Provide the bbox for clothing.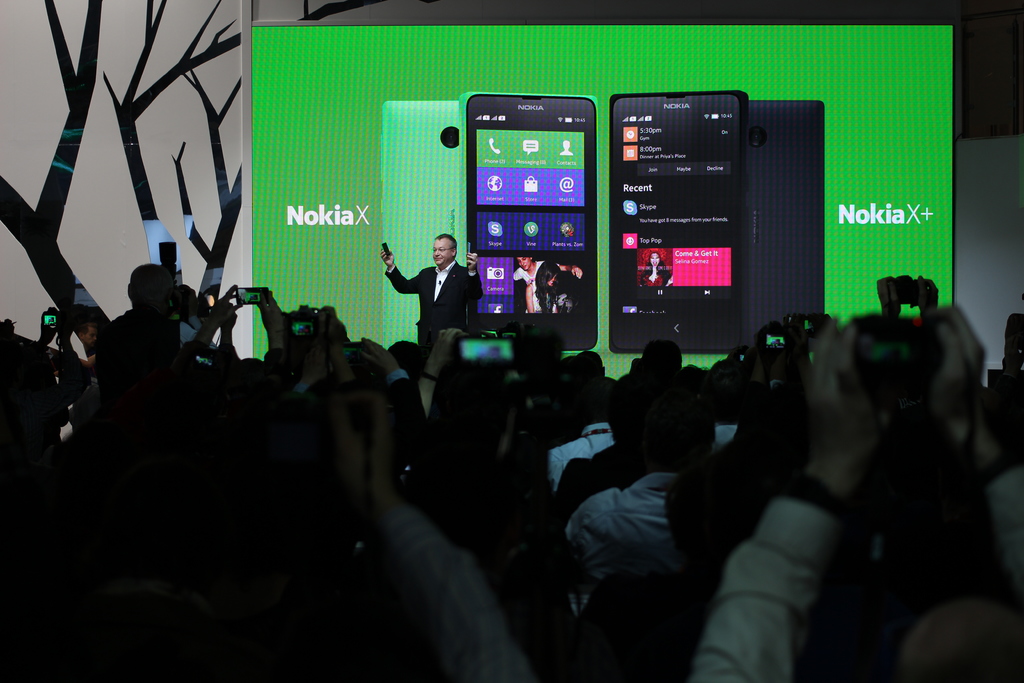
(984,453,1018,595).
